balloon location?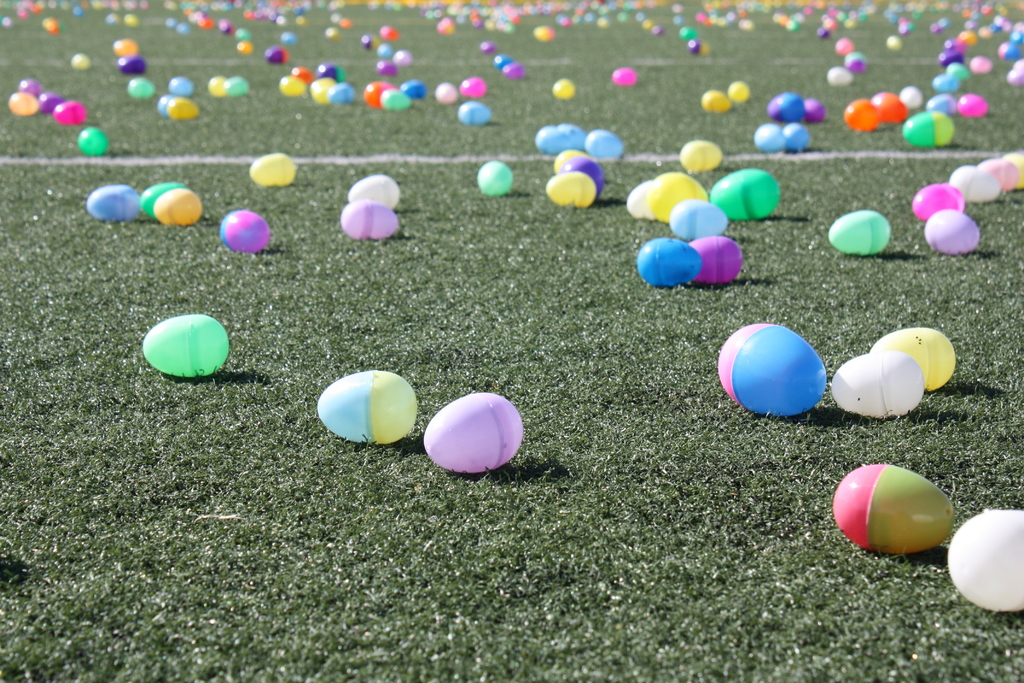
x1=753 y1=122 x2=785 y2=152
